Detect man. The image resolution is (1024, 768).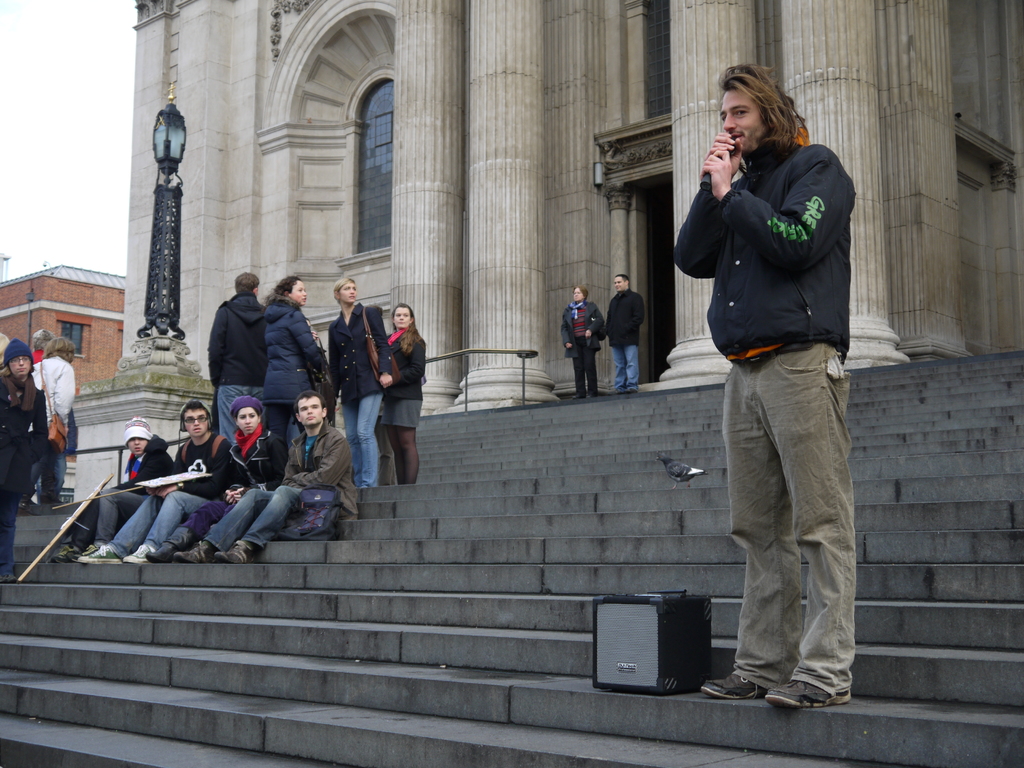
[174,388,357,563].
